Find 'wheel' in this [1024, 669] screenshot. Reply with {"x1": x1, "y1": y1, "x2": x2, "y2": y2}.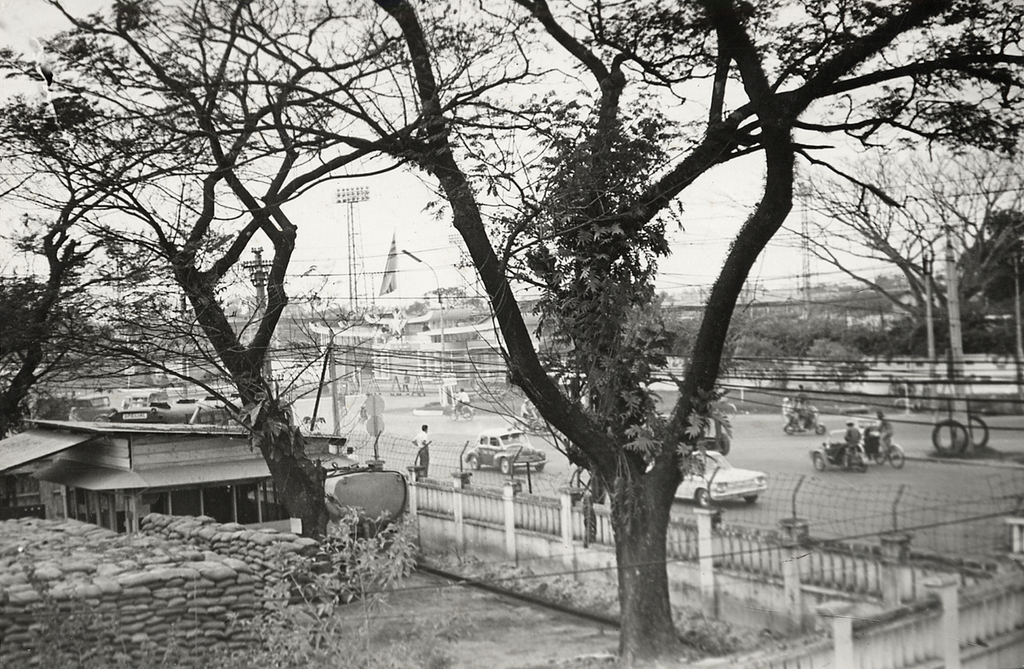
{"x1": 813, "y1": 456, "x2": 824, "y2": 472}.
